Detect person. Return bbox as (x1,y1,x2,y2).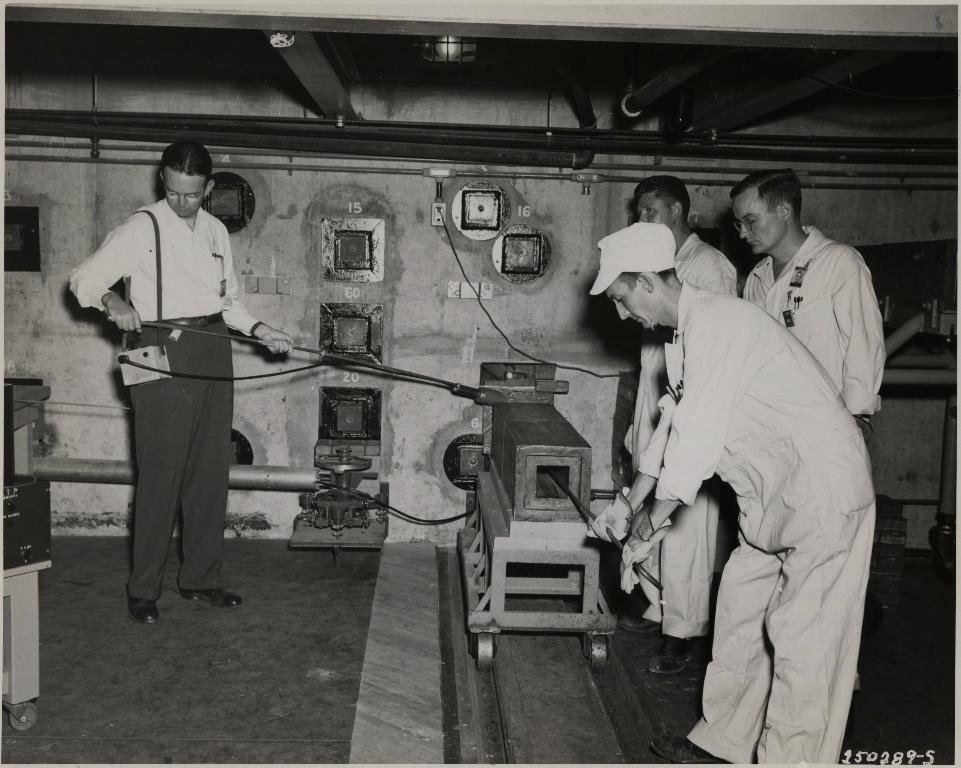
(620,167,736,680).
